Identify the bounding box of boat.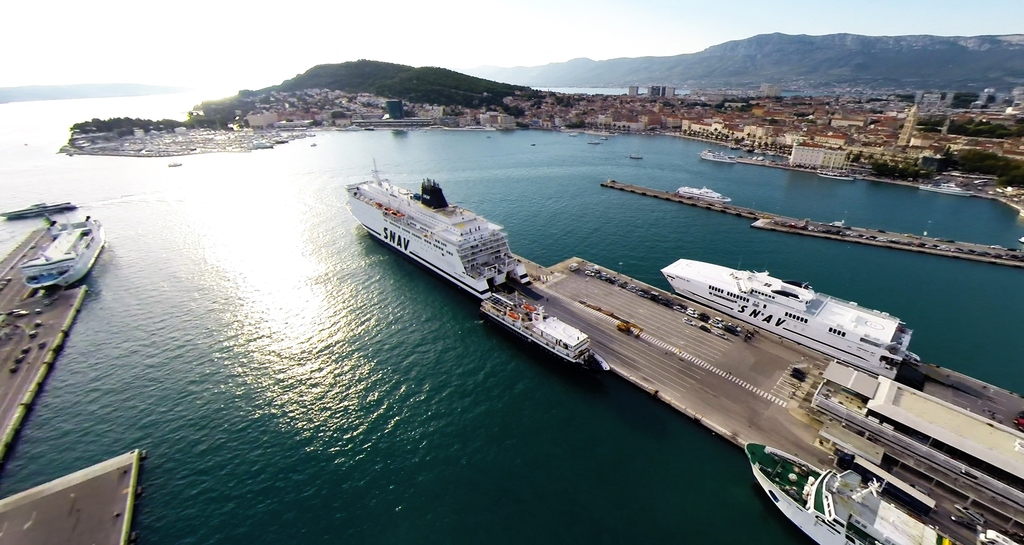
detection(22, 214, 111, 292).
